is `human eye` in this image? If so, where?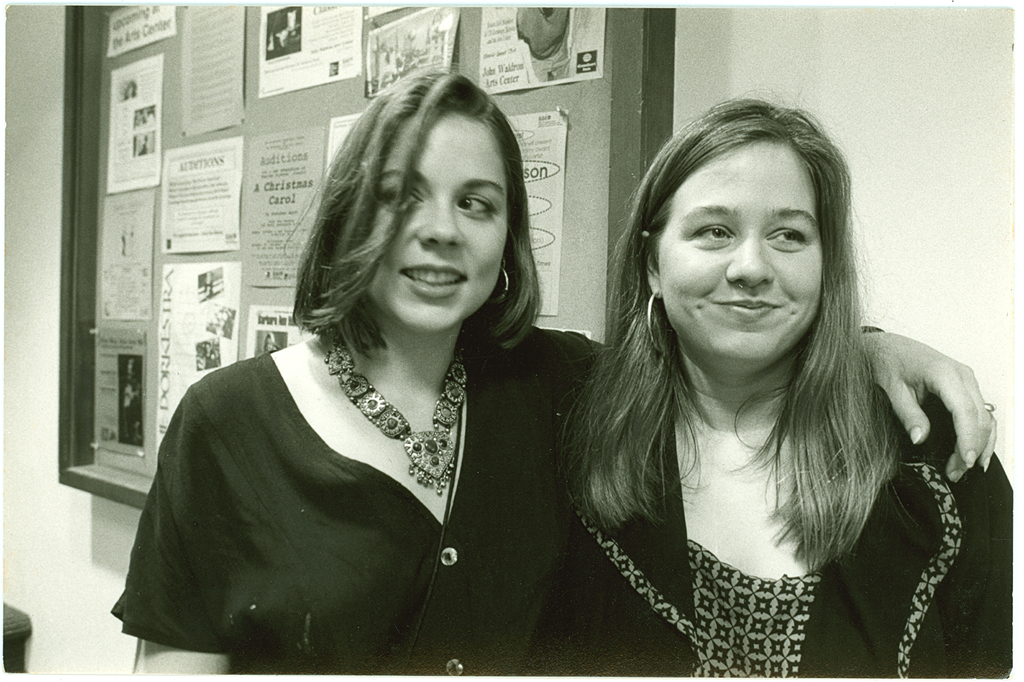
Yes, at 689/218/736/247.
